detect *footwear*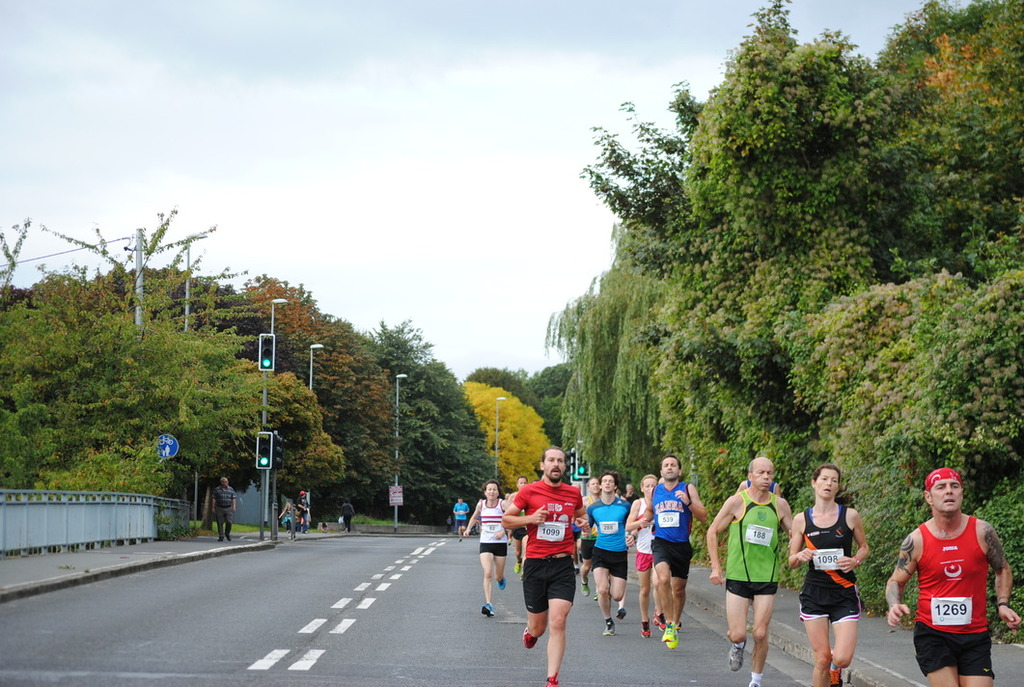
select_region(567, 561, 581, 575)
